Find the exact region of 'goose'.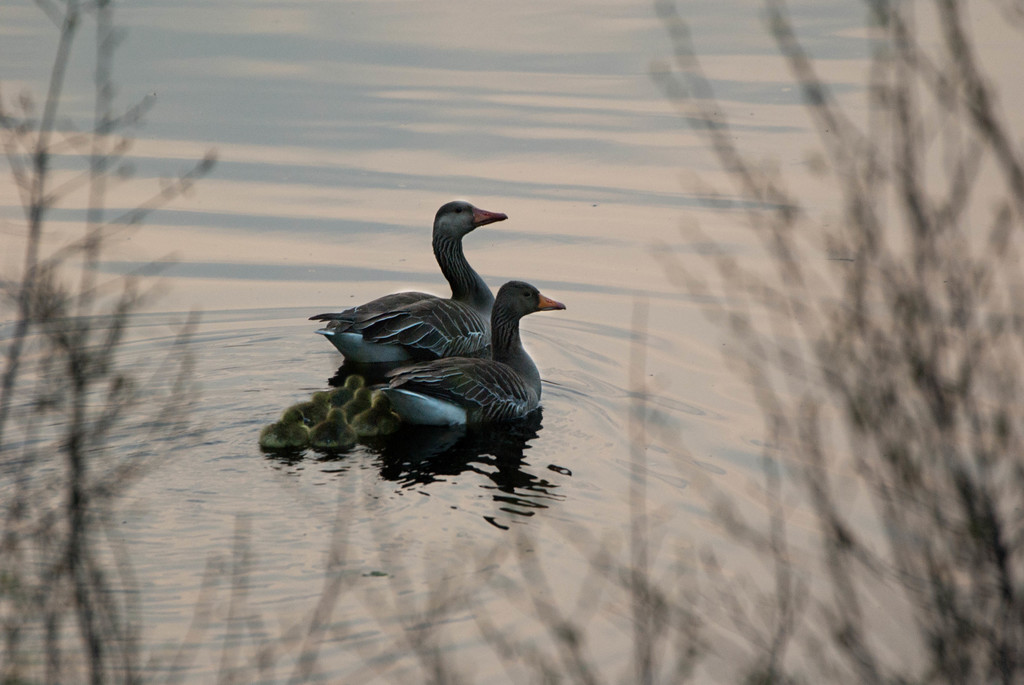
Exact region: 257 405 320 456.
